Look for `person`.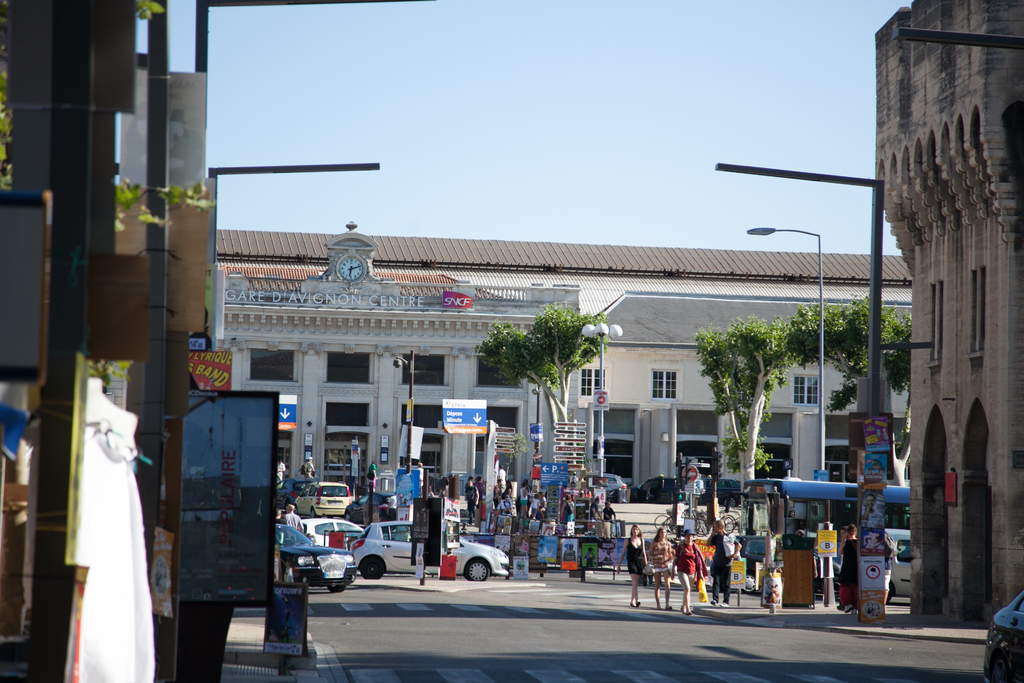
Found: l=836, t=520, r=858, b=609.
